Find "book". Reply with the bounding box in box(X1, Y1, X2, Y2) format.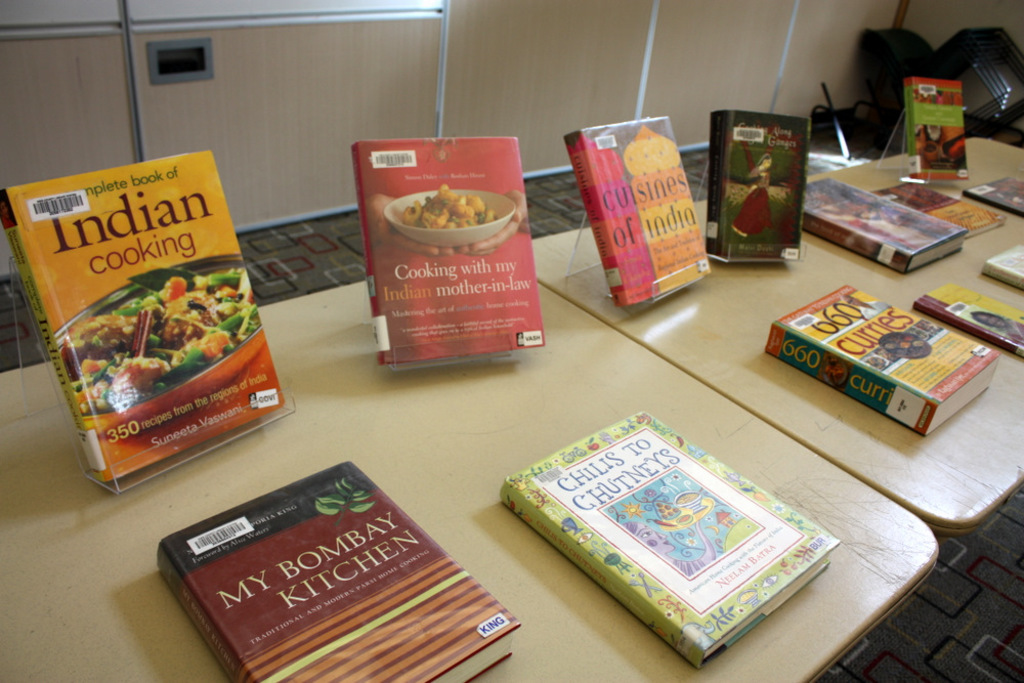
box(351, 141, 554, 358).
